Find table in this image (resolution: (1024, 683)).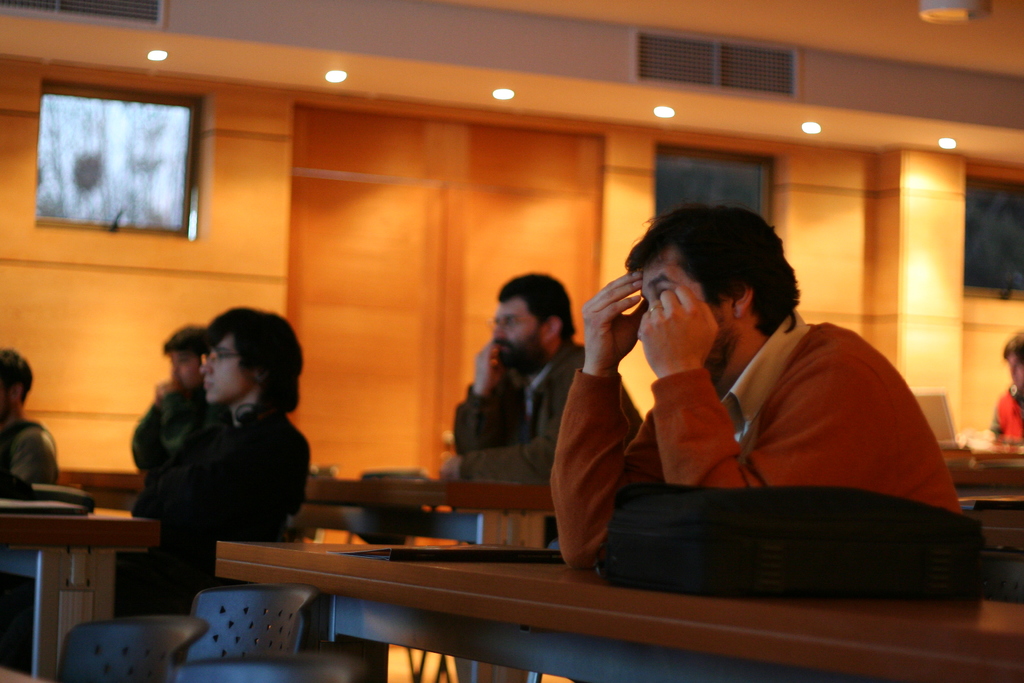
[left=1, top=475, right=179, bottom=656].
